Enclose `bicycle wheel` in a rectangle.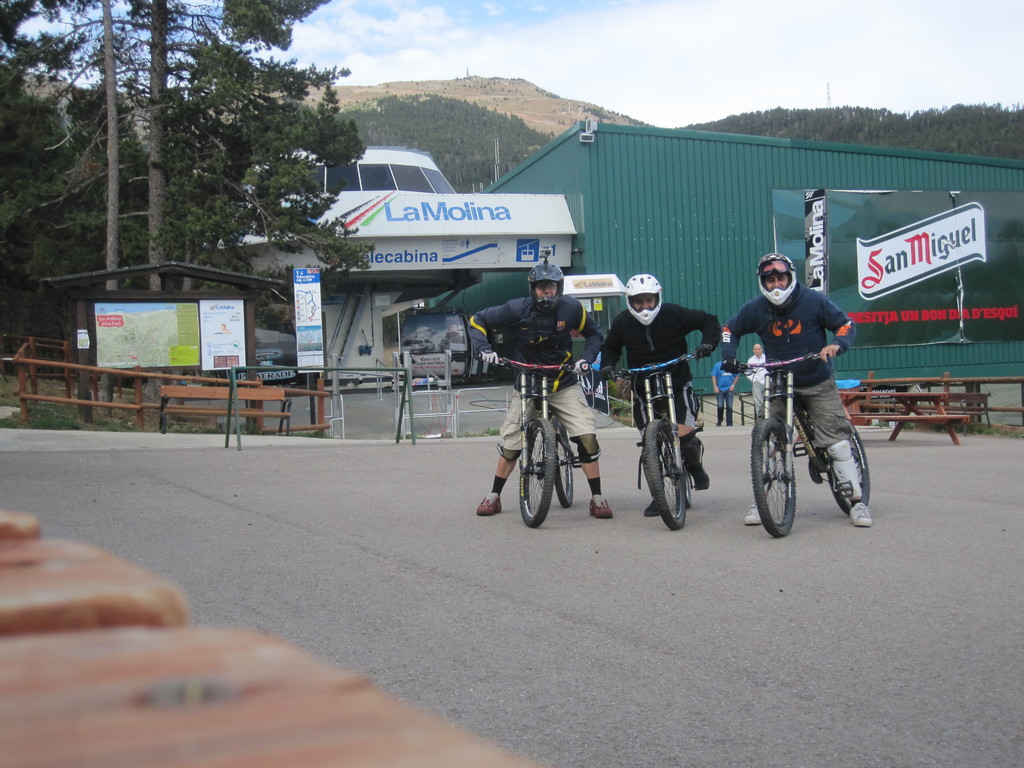
822/426/877/527.
